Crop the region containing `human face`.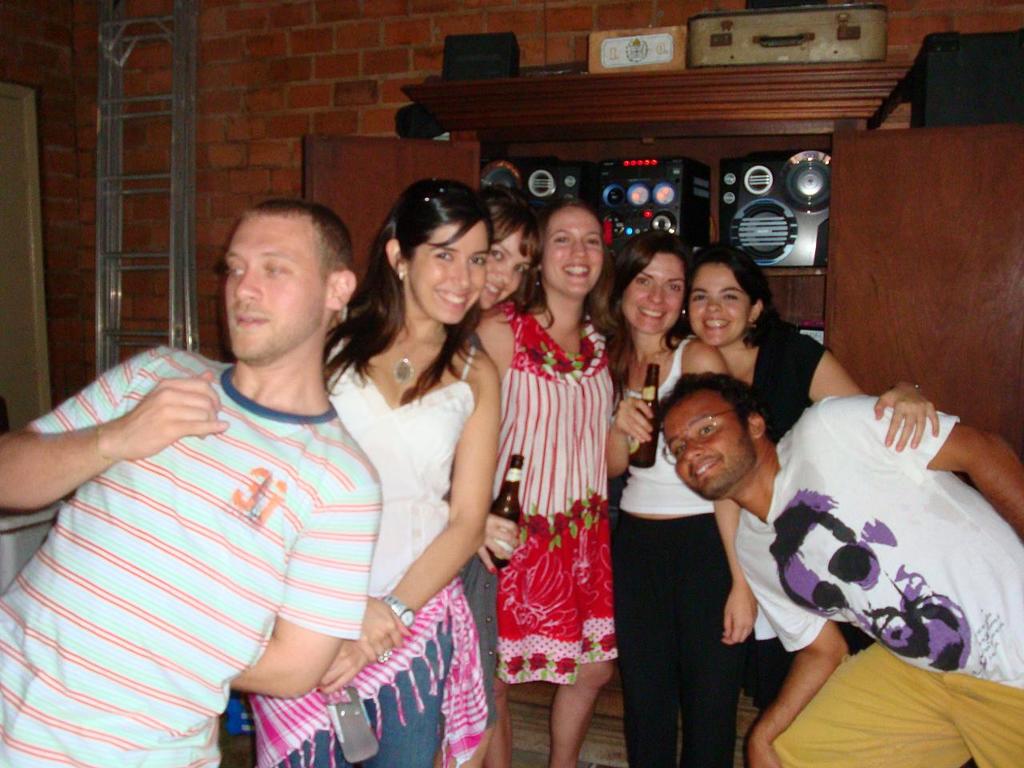
Crop region: (474, 226, 536, 318).
